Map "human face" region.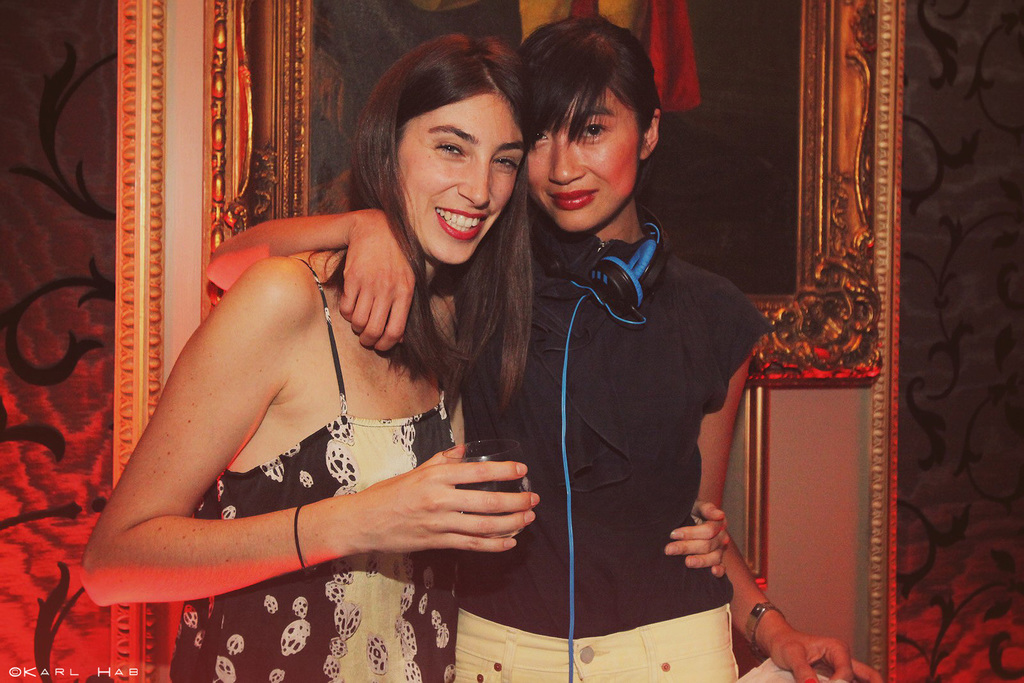
Mapped to (404,108,519,264).
